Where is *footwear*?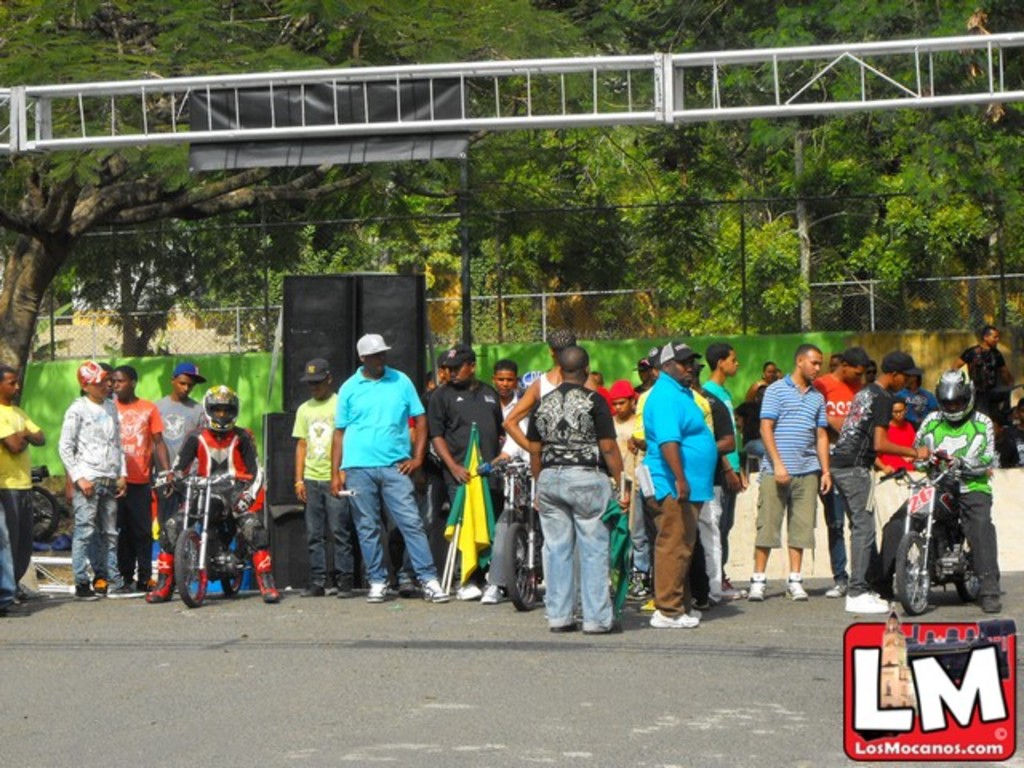
<bbox>600, 614, 624, 635</bbox>.
